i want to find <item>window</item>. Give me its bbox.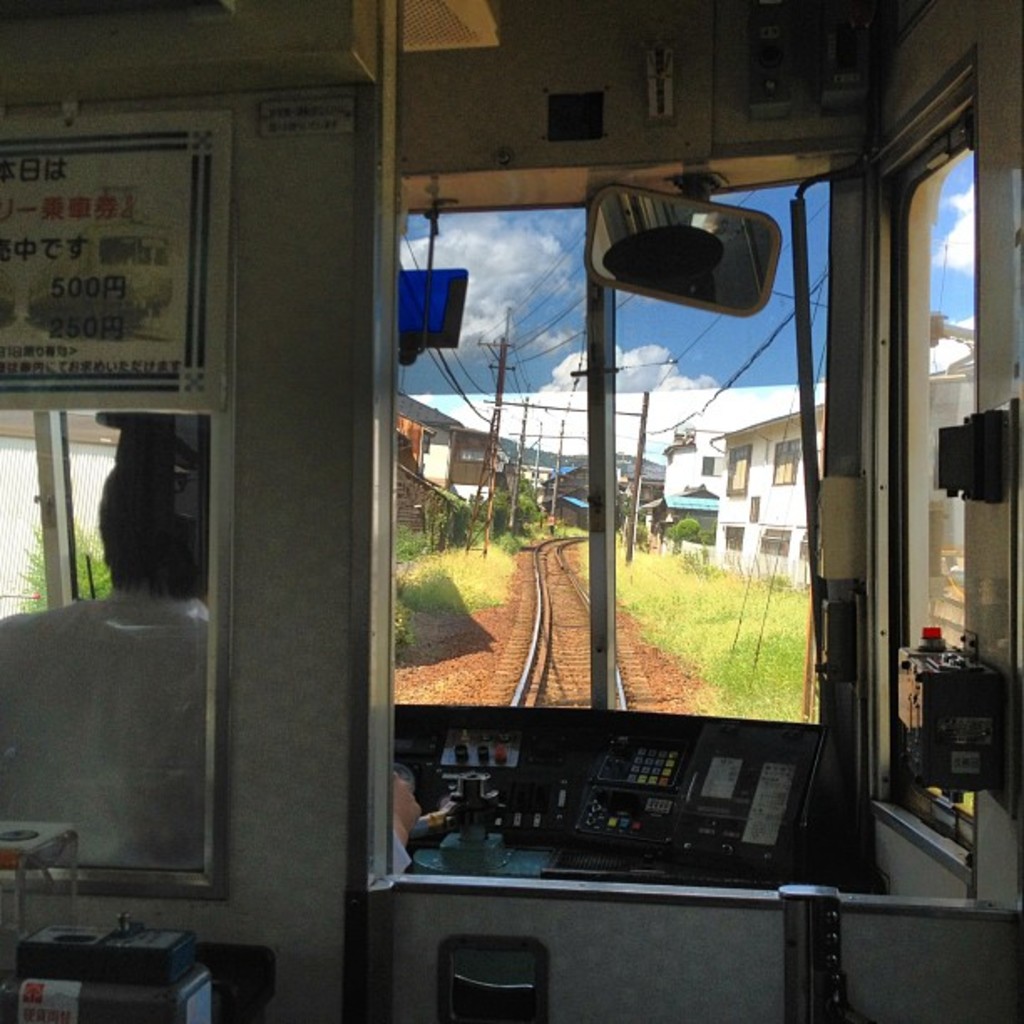
[773,440,803,487].
